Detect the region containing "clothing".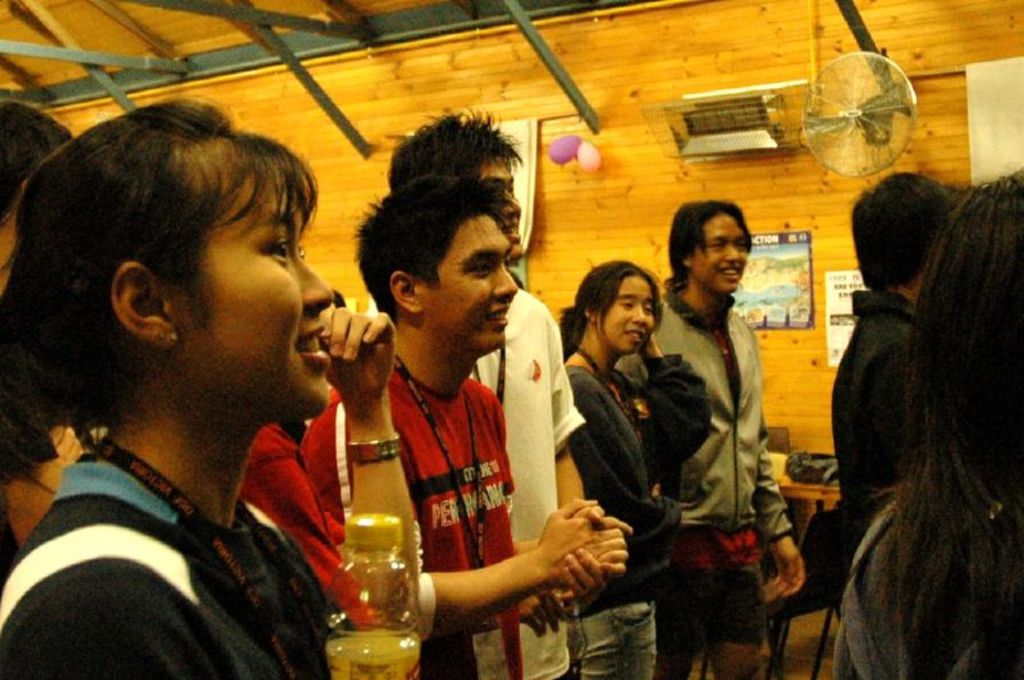
rect(827, 268, 937, 555).
